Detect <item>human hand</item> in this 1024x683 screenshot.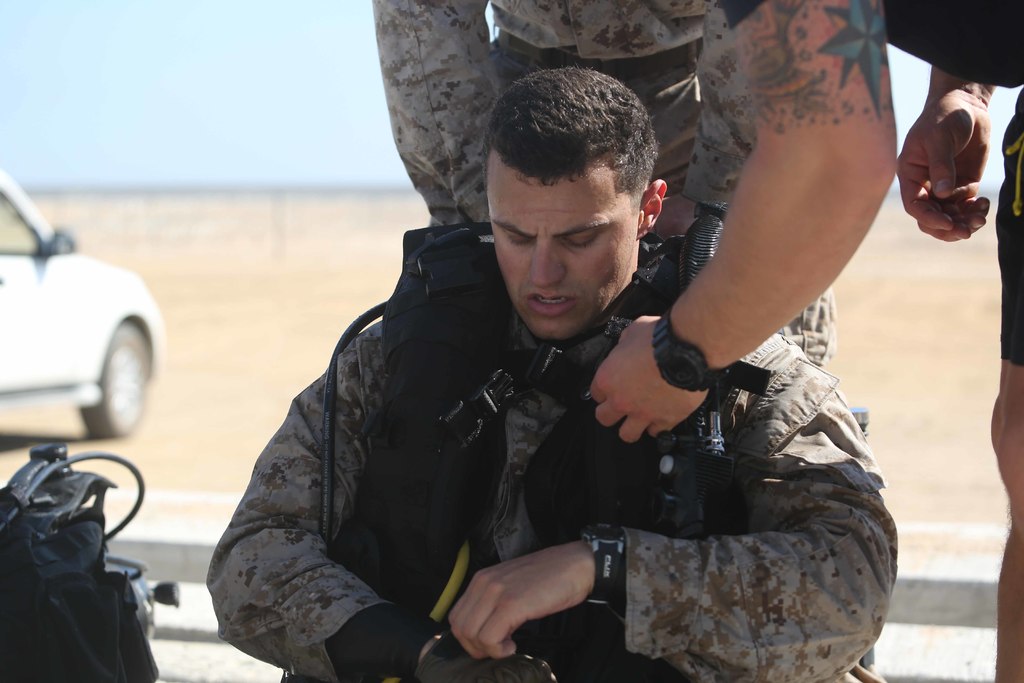
Detection: box=[591, 315, 710, 444].
